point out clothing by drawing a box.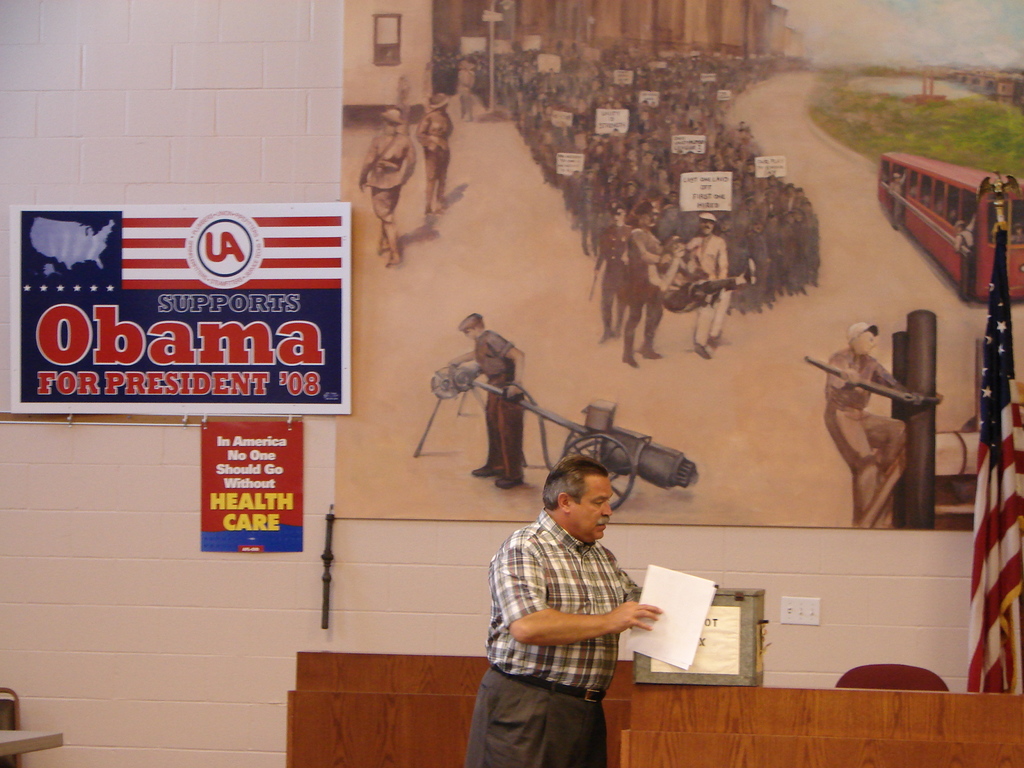
413/110/453/204.
